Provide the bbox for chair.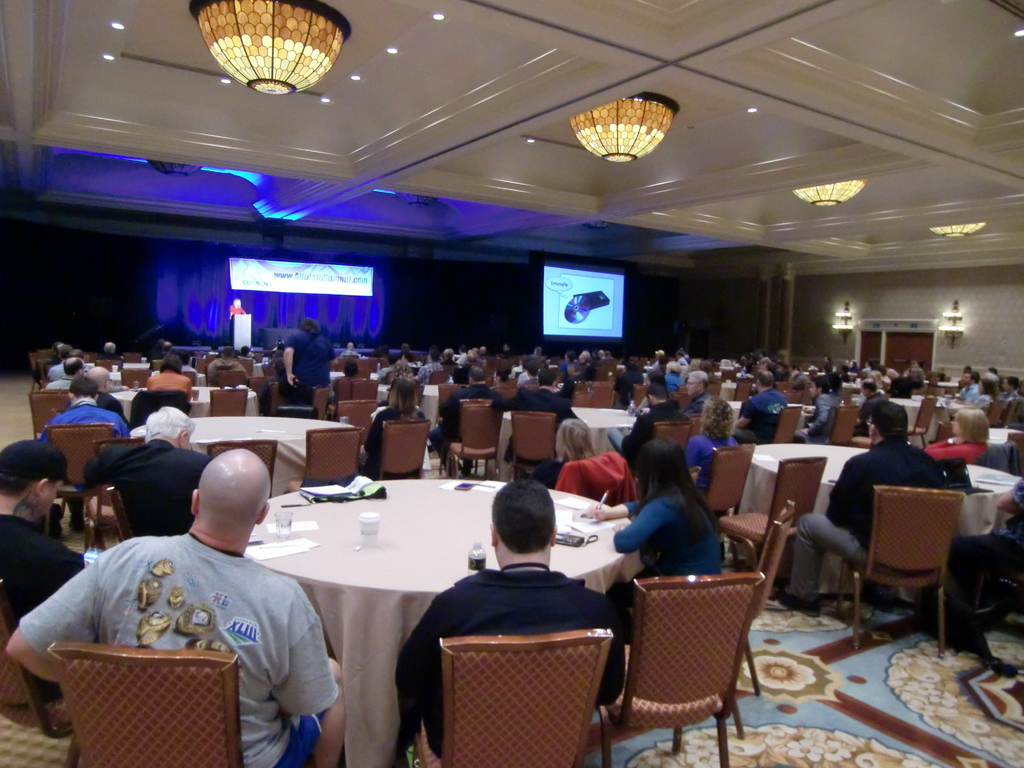
pyautogui.locateOnScreen(836, 404, 863, 447).
